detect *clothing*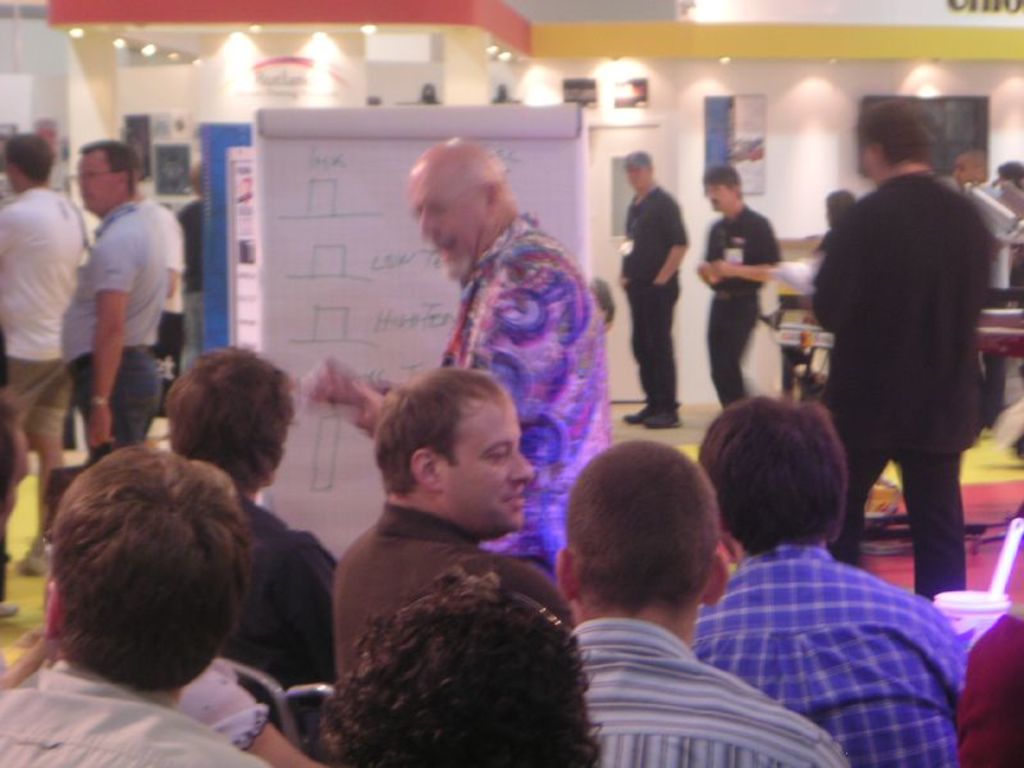
region(570, 613, 845, 767)
